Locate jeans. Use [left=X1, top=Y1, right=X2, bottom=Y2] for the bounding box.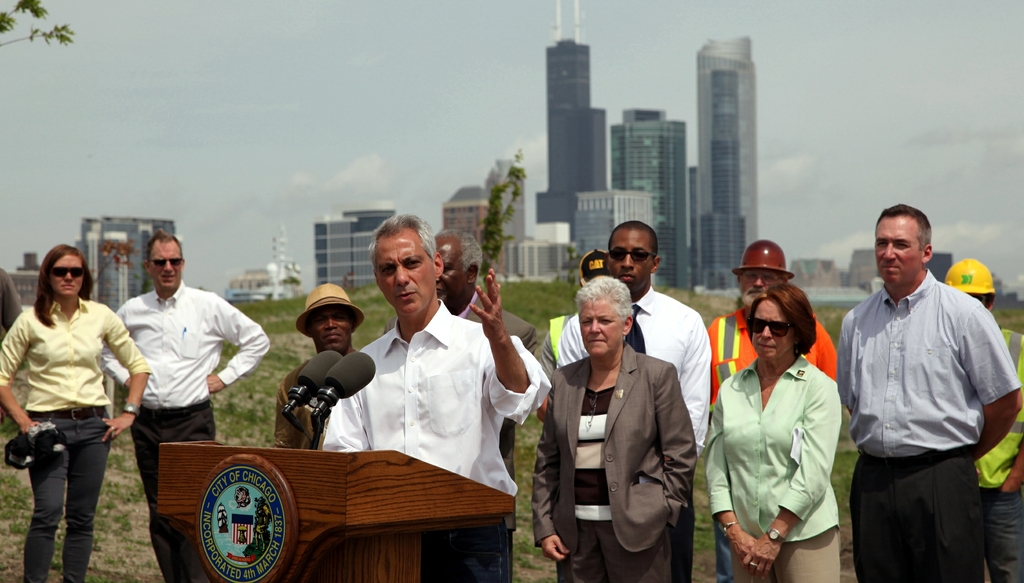
[left=713, top=519, right=733, bottom=582].
